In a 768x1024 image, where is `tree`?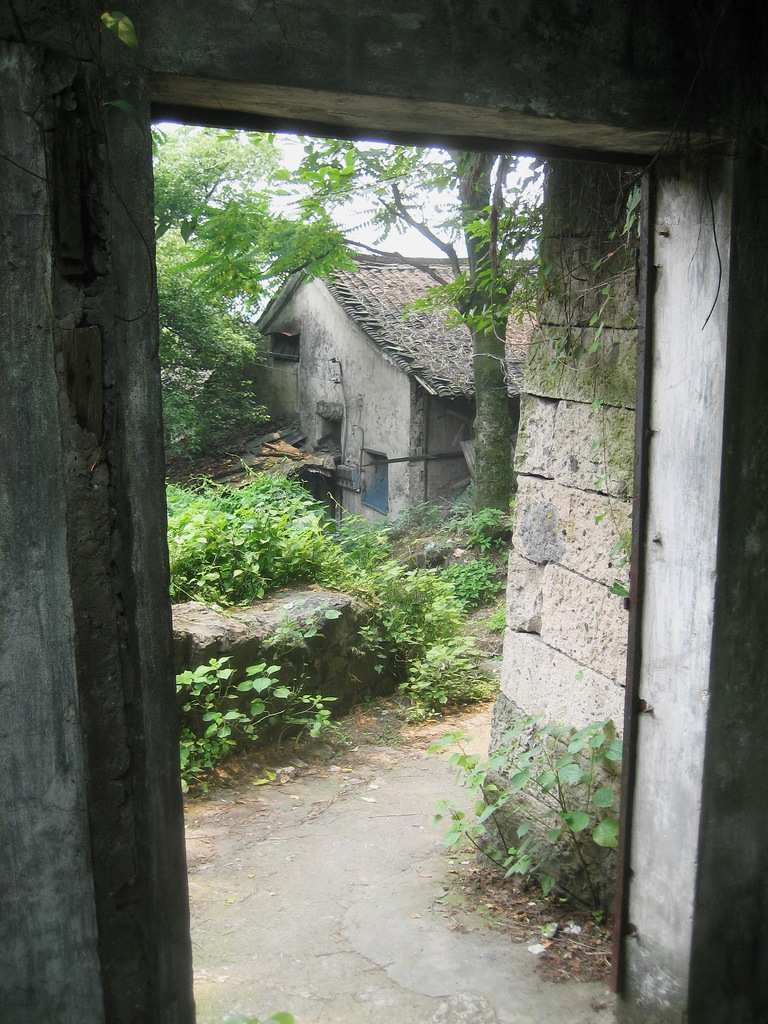
(143,116,554,511).
